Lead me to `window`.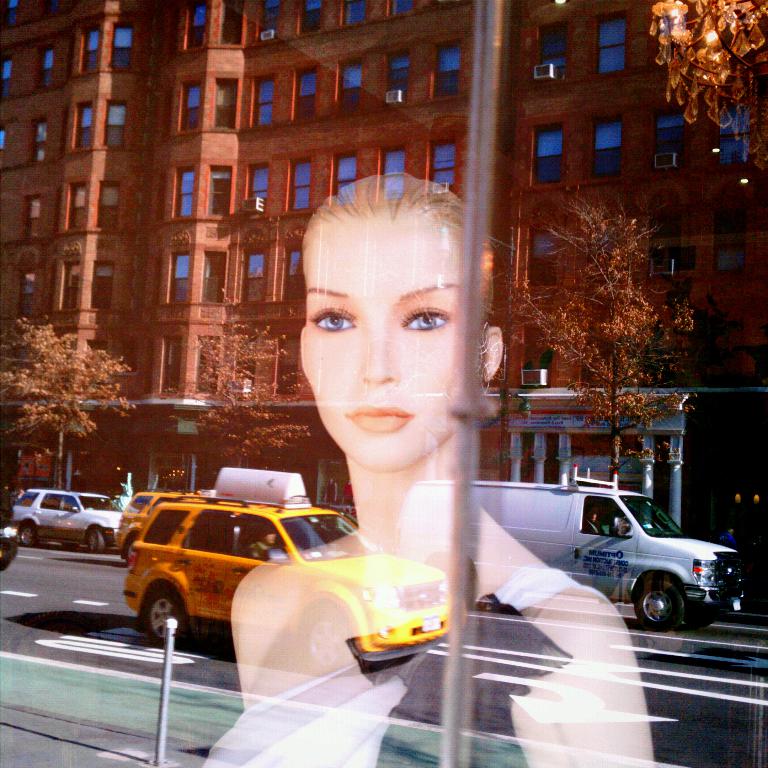
Lead to bbox(428, 138, 459, 194).
